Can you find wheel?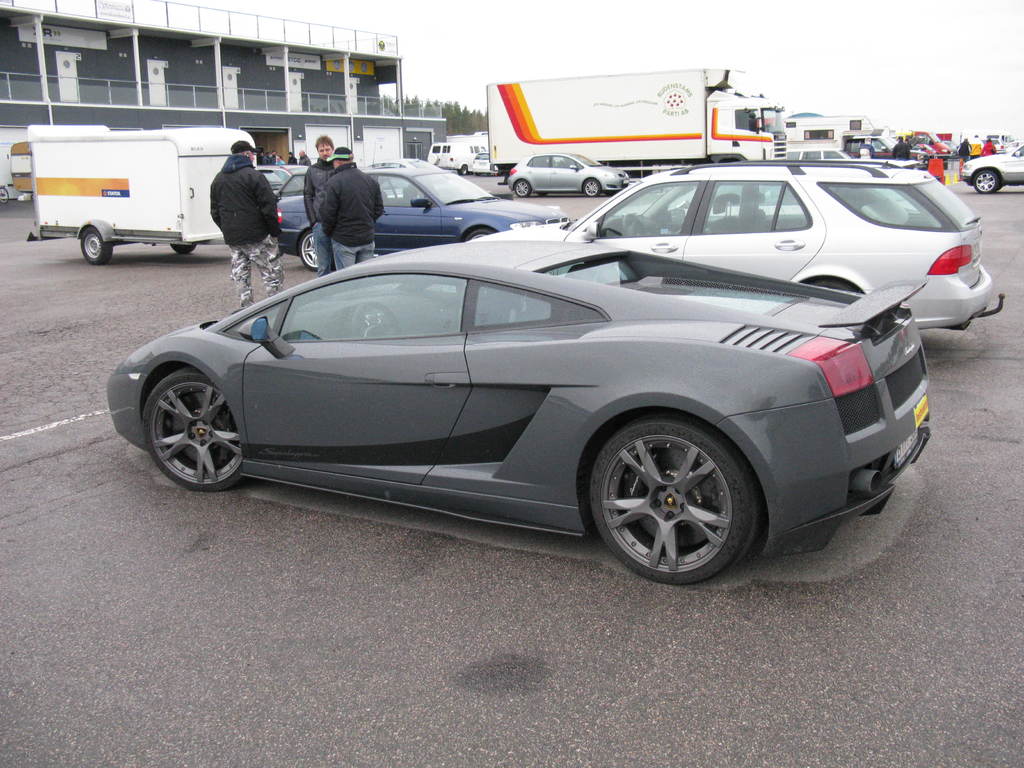
Yes, bounding box: bbox(811, 279, 853, 292).
